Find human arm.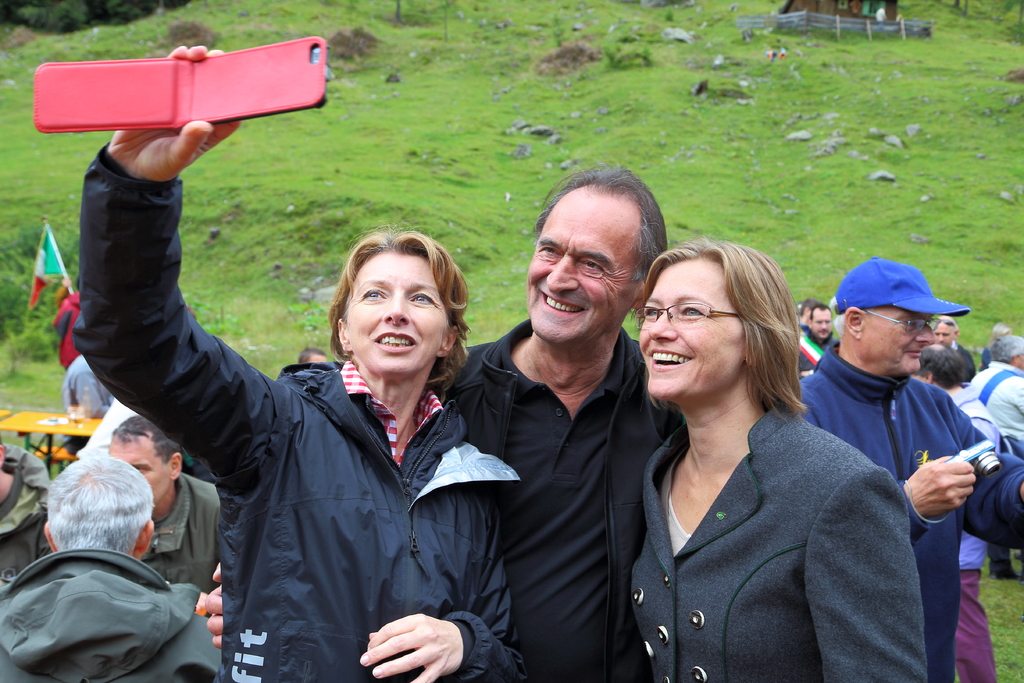
<region>811, 454, 931, 682</region>.
